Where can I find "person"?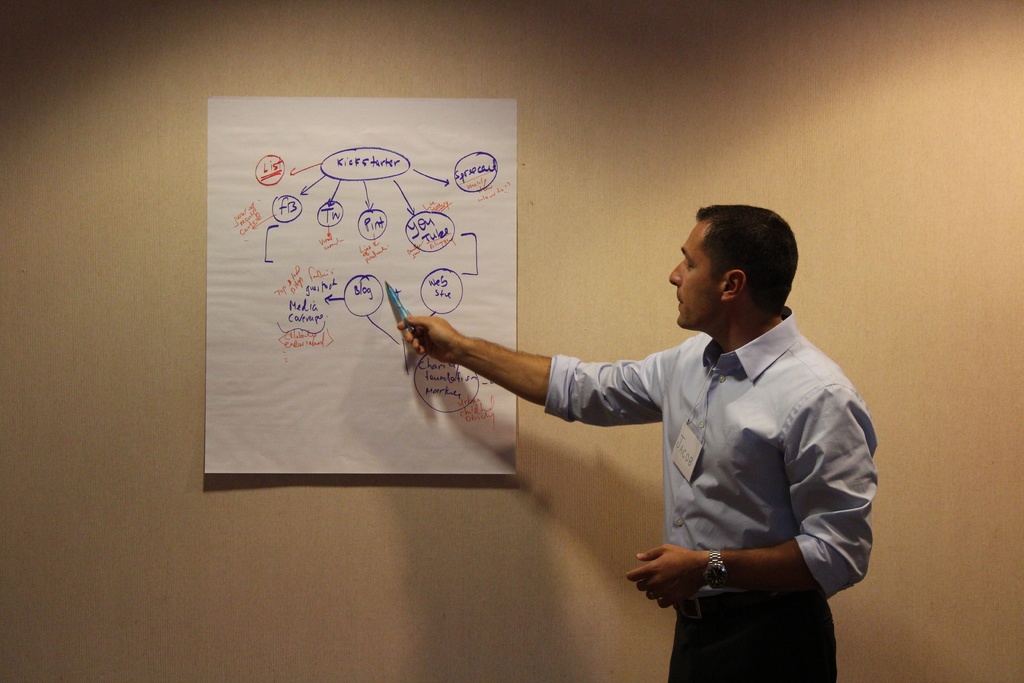
You can find it at x1=369, y1=188, x2=869, y2=654.
